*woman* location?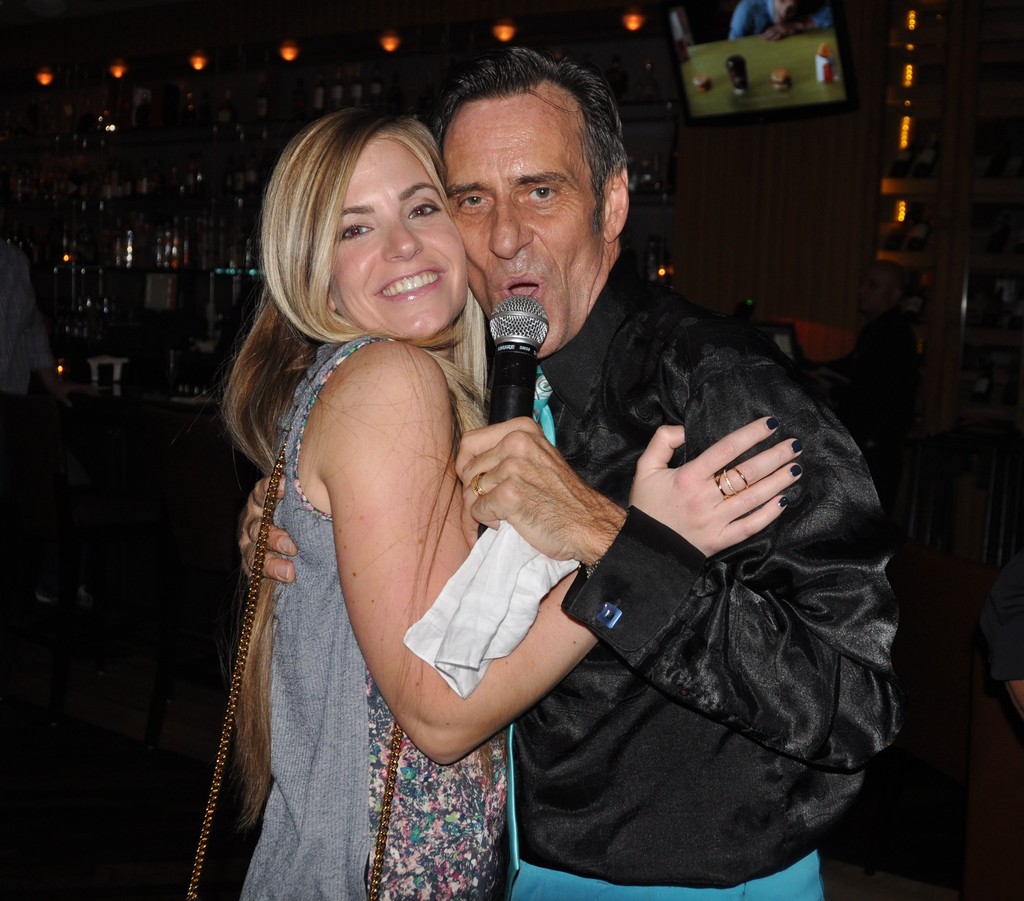
[left=249, top=77, right=746, bottom=900]
